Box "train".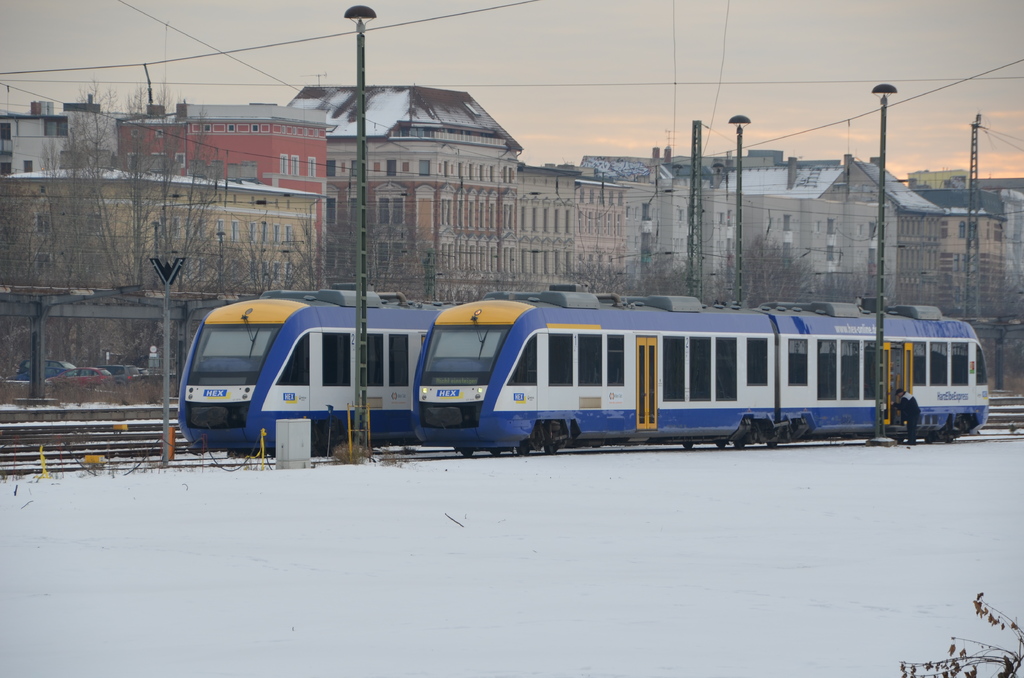
pyautogui.locateOnScreen(177, 282, 445, 456).
